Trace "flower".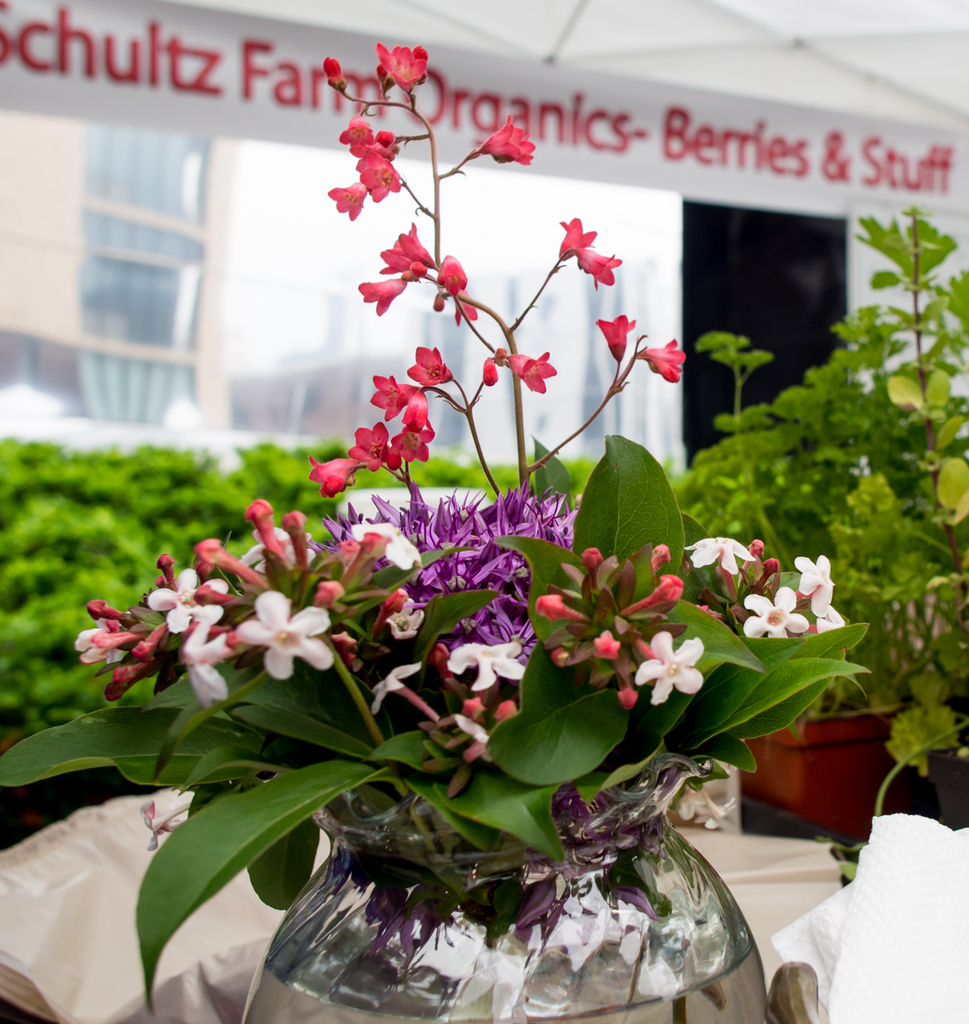
Traced to Rect(408, 350, 455, 383).
